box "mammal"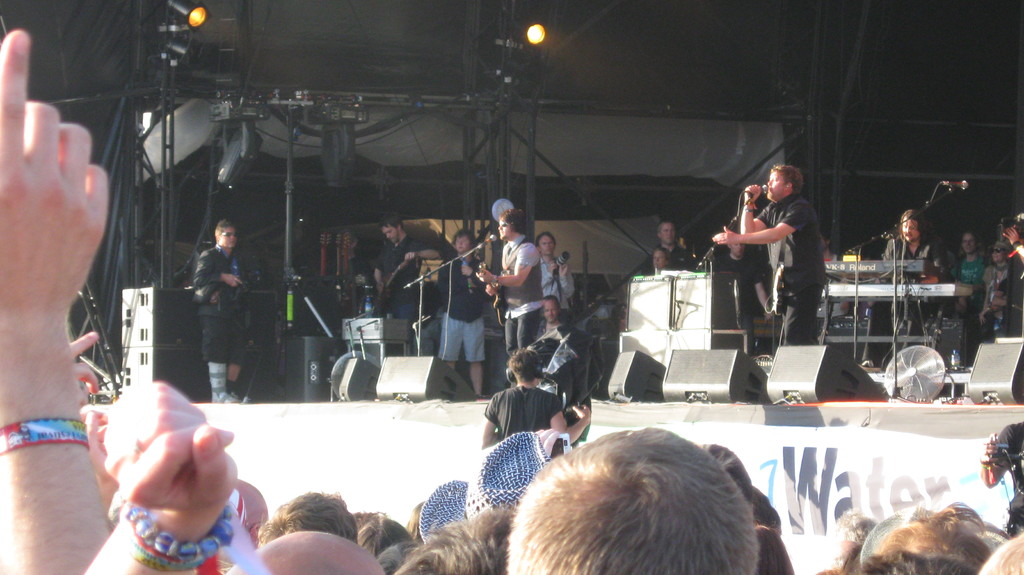
(224, 528, 384, 574)
